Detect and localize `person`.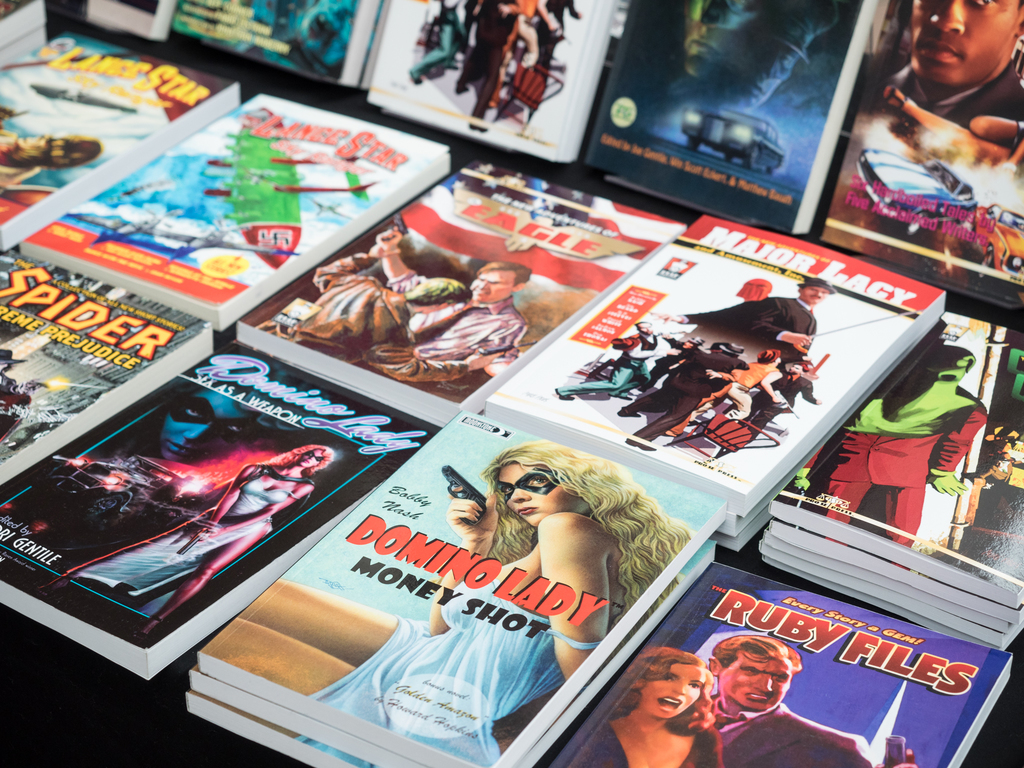
Localized at detection(704, 627, 915, 767).
